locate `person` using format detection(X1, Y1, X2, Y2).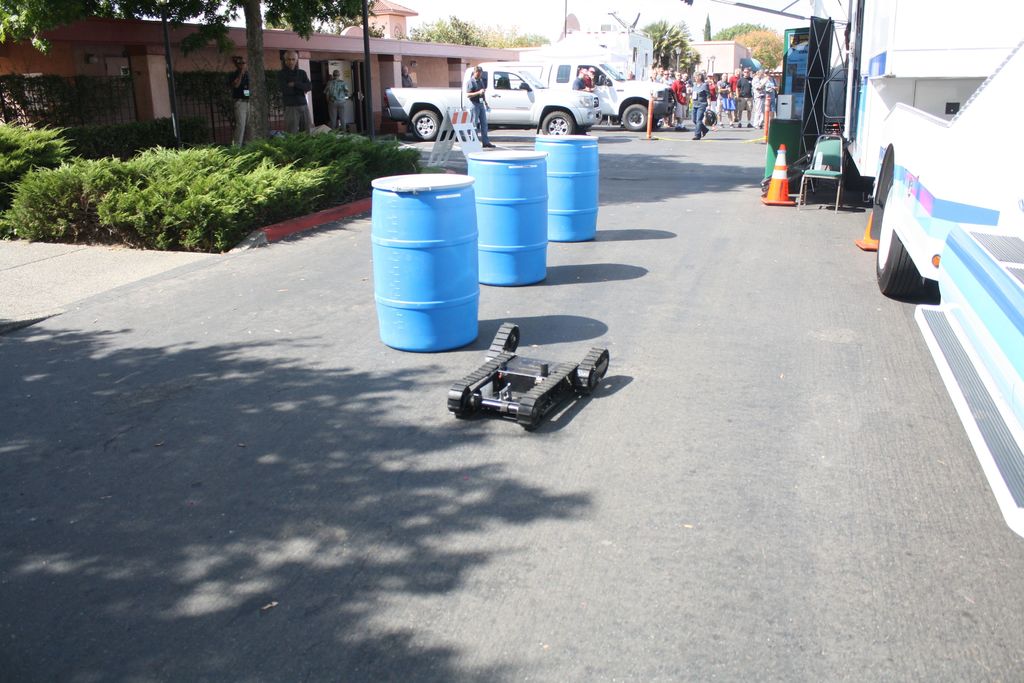
detection(275, 50, 311, 140).
